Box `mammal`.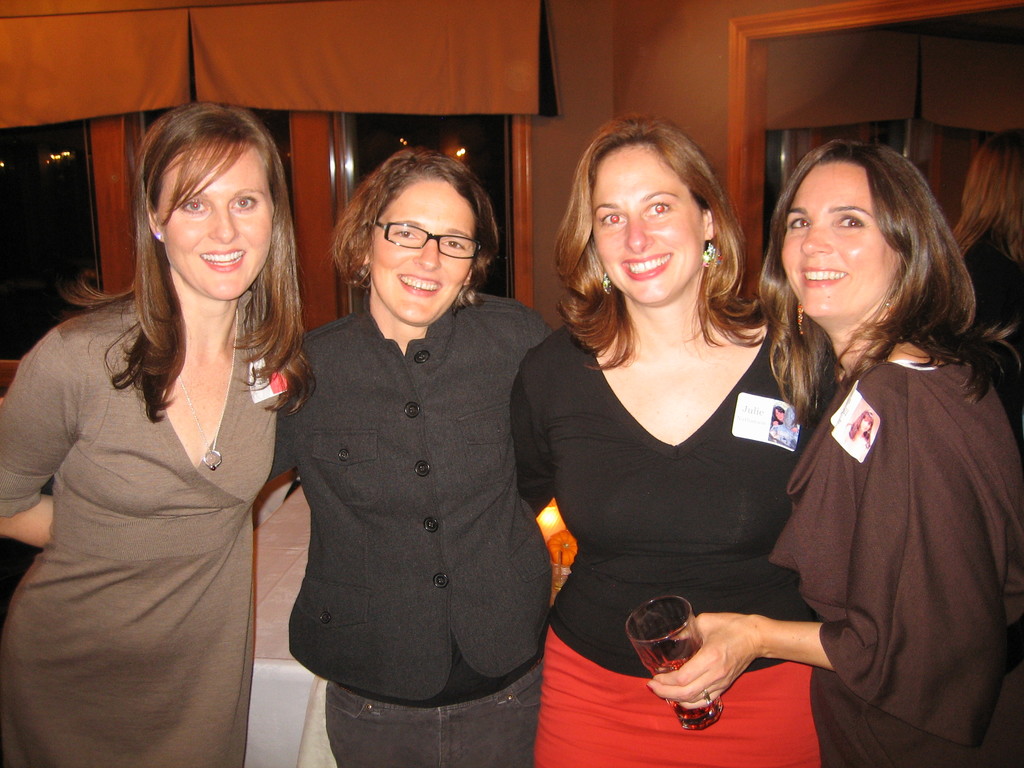
bbox=[646, 143, 1023, 767].
